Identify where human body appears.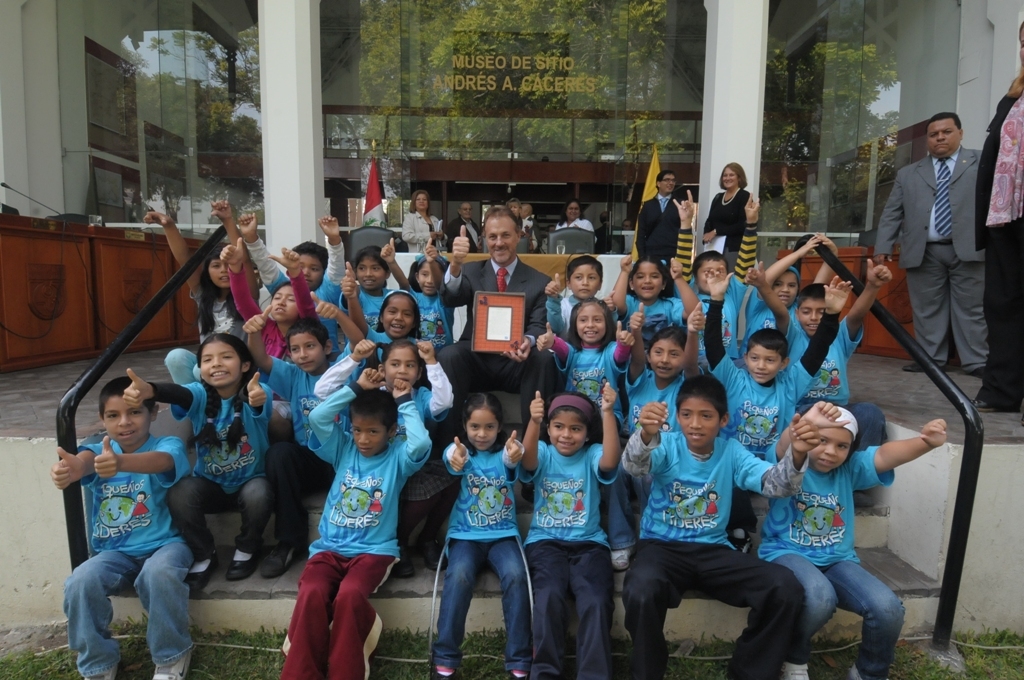
Appears at locate(49, 375, 189, 679).
